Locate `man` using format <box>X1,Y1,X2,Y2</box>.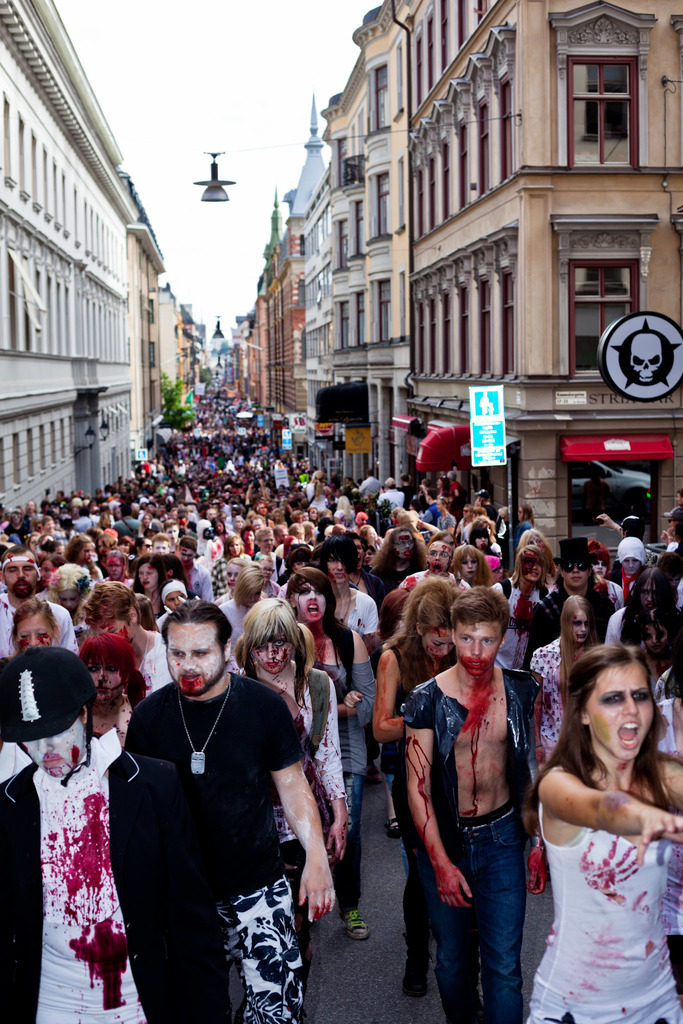
<box>90,505,101,528</box>.
